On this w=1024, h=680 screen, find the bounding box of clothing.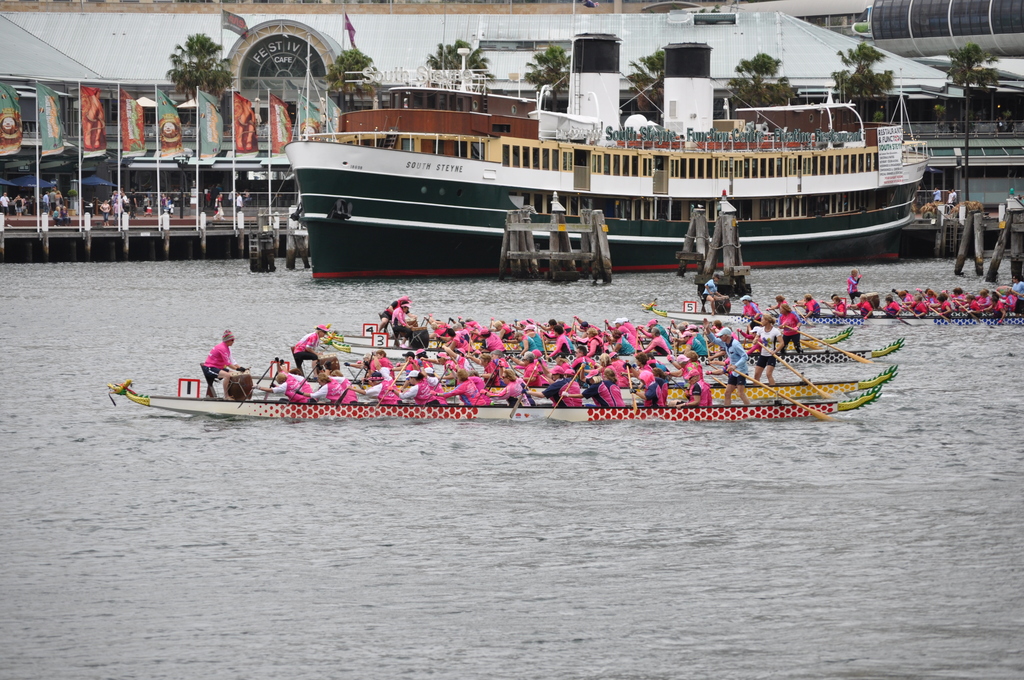
Bounding box: detection(545, 355, 578, 383).
